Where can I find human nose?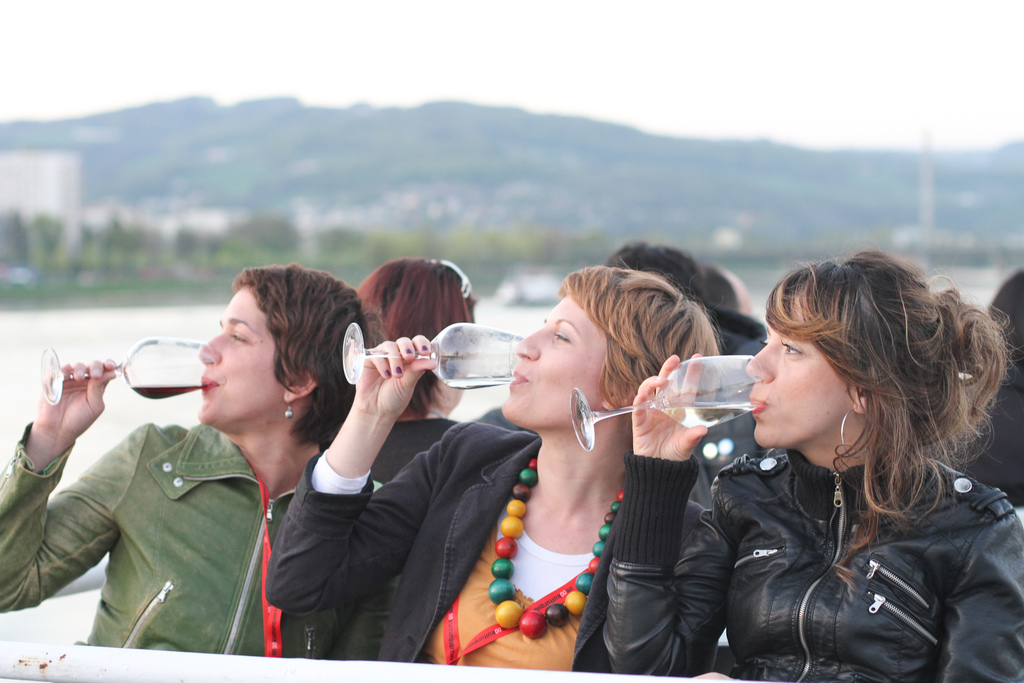
You can find it at select_region(194, 331, 220, 367).
